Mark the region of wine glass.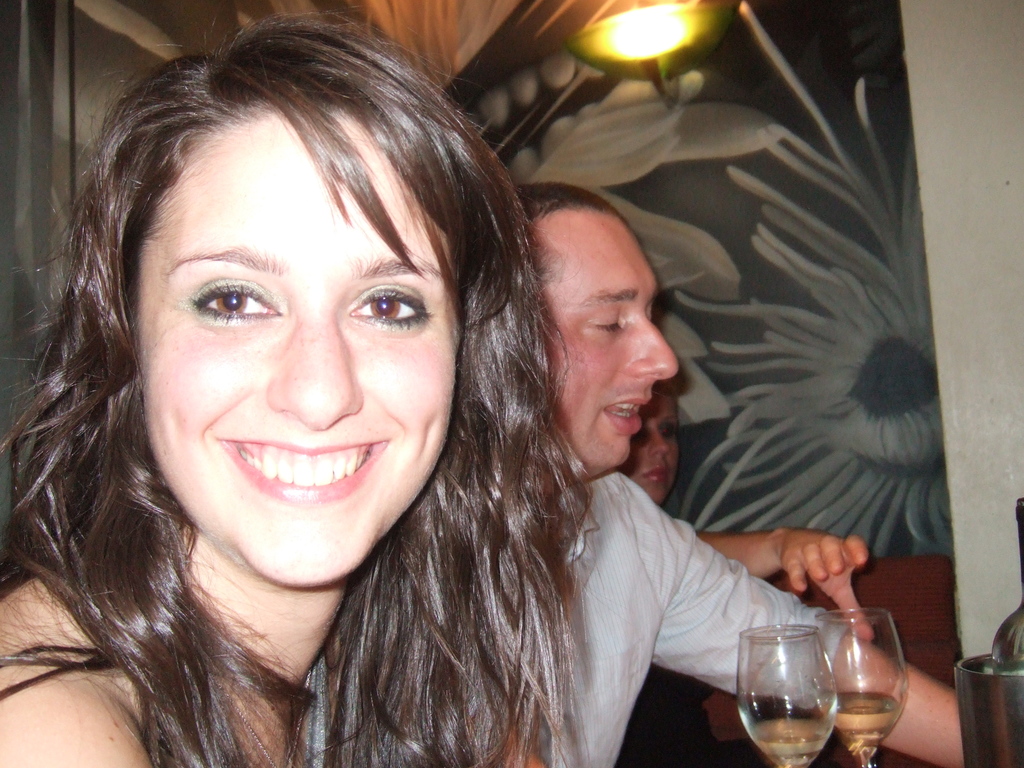
Region: select_region(817, 610, 905, 767).
